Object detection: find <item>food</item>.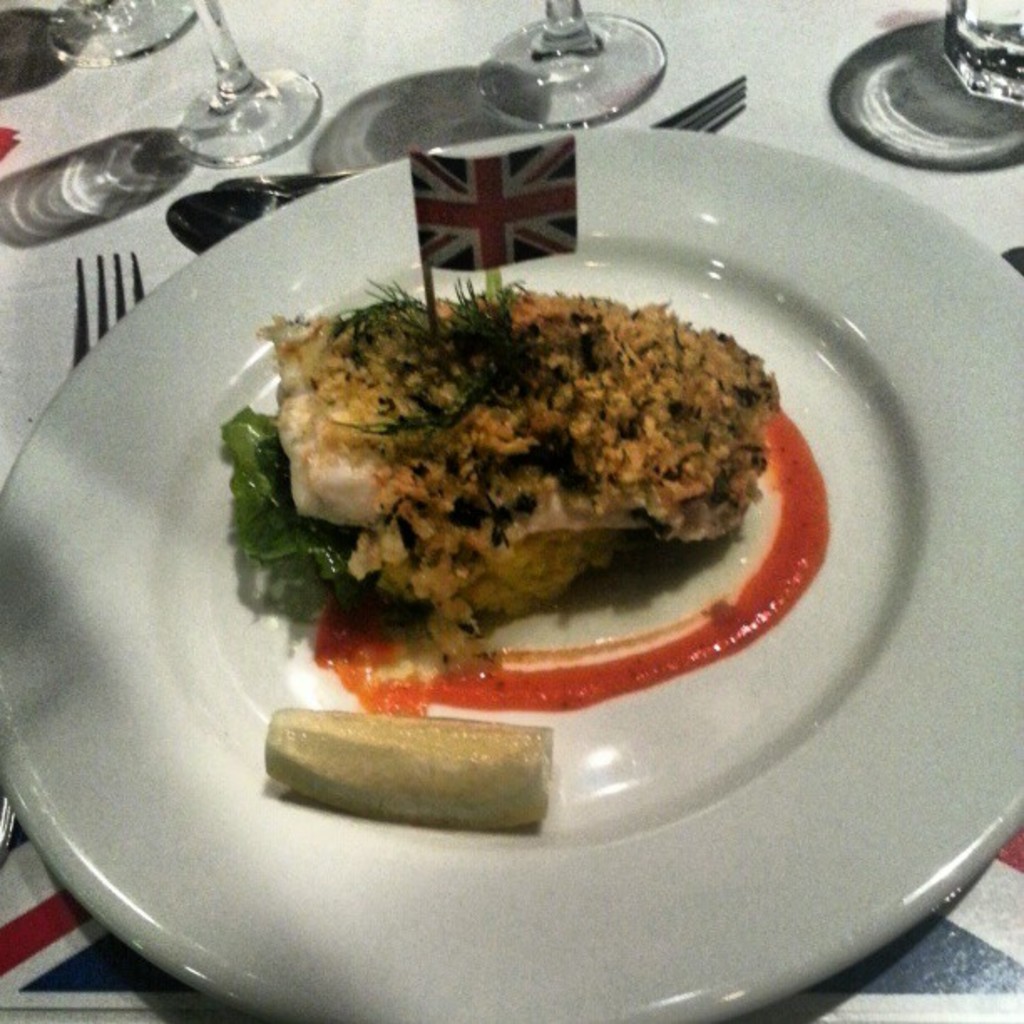
detection(256, 264, 806, 703).
